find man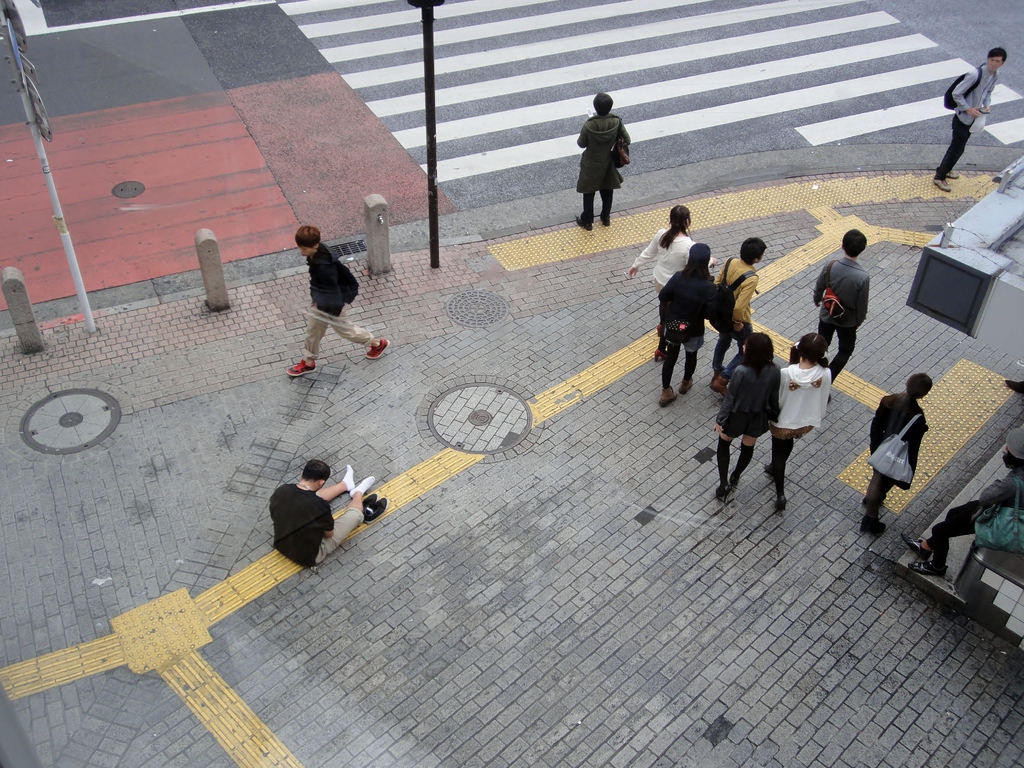
Rect(285, 225, 390, 378)
